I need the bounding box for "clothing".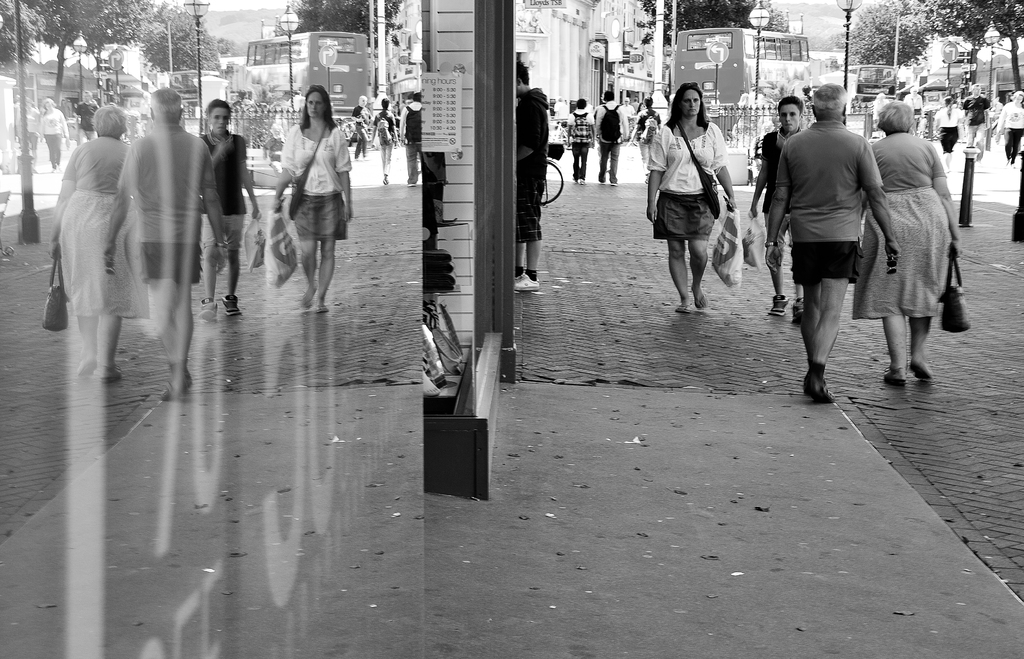
Here it is: [left=763, top=116, right=886, bottom=281].
